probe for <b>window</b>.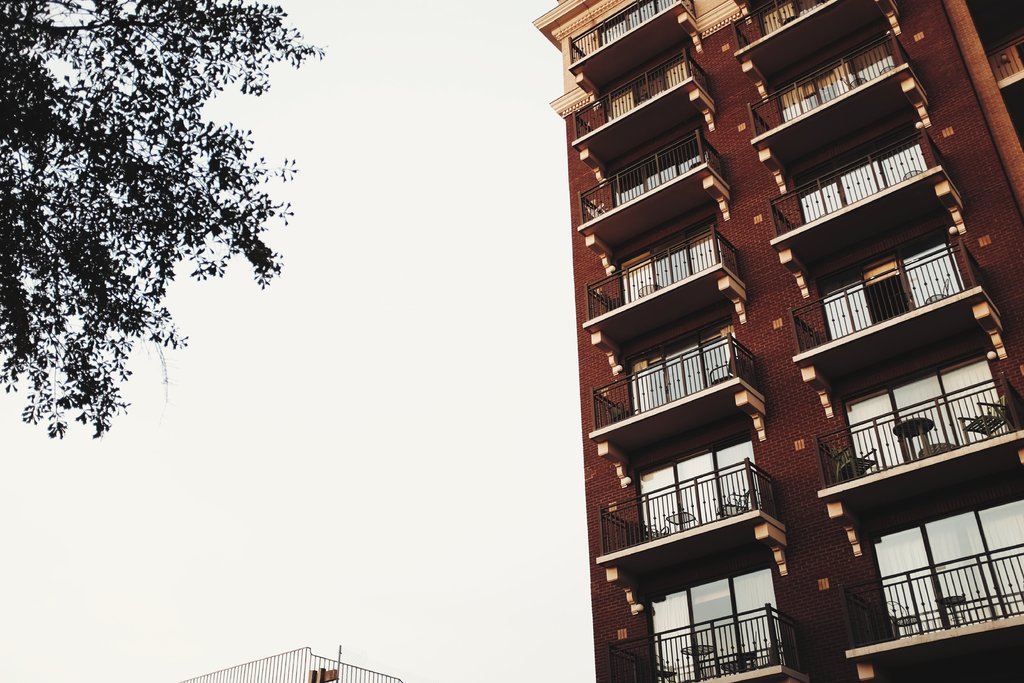
Probe result: 635/318/732/424.
